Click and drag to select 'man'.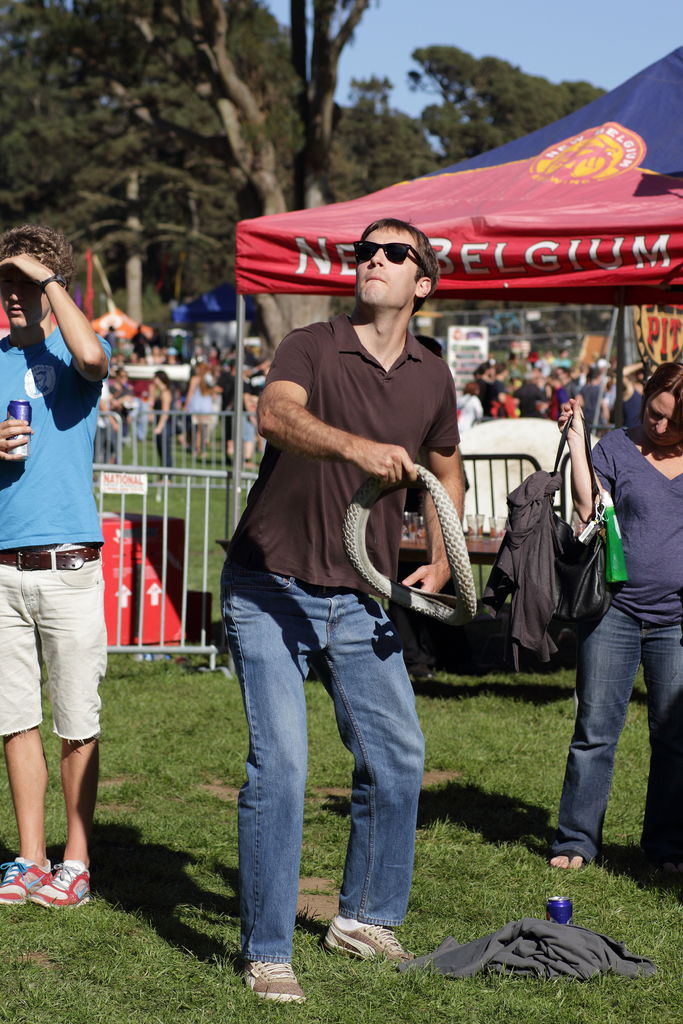
Selection: [left=484, top=363, right=513, bottom=413].
